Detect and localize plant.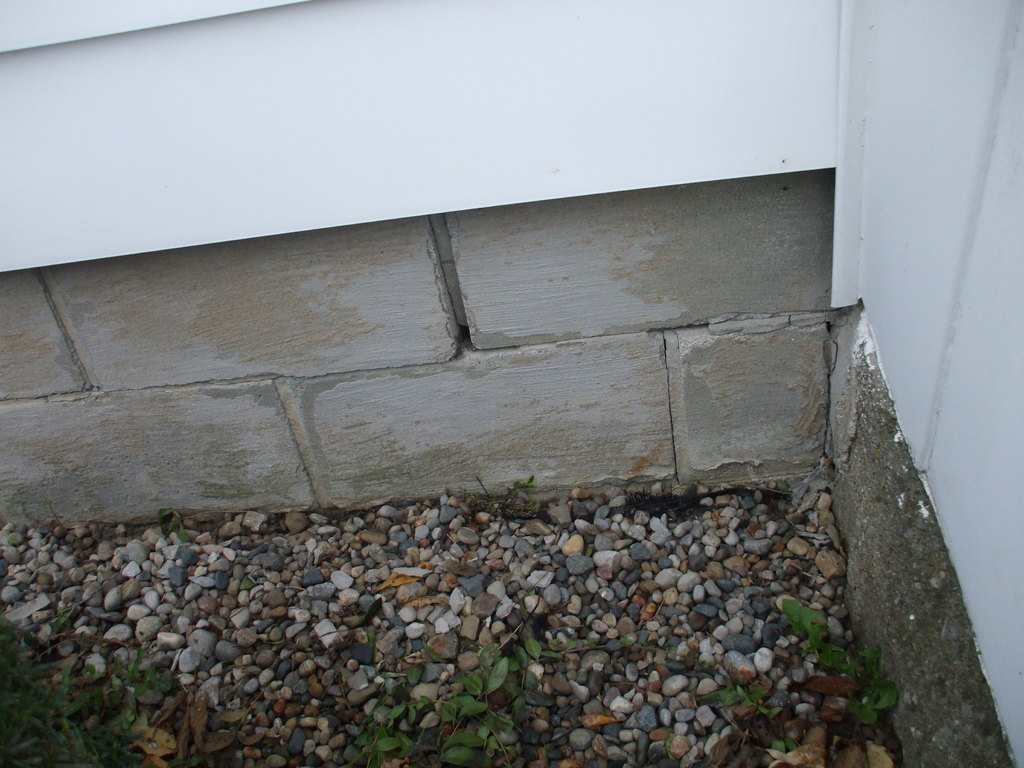
Localized at 345/574/664/767.
